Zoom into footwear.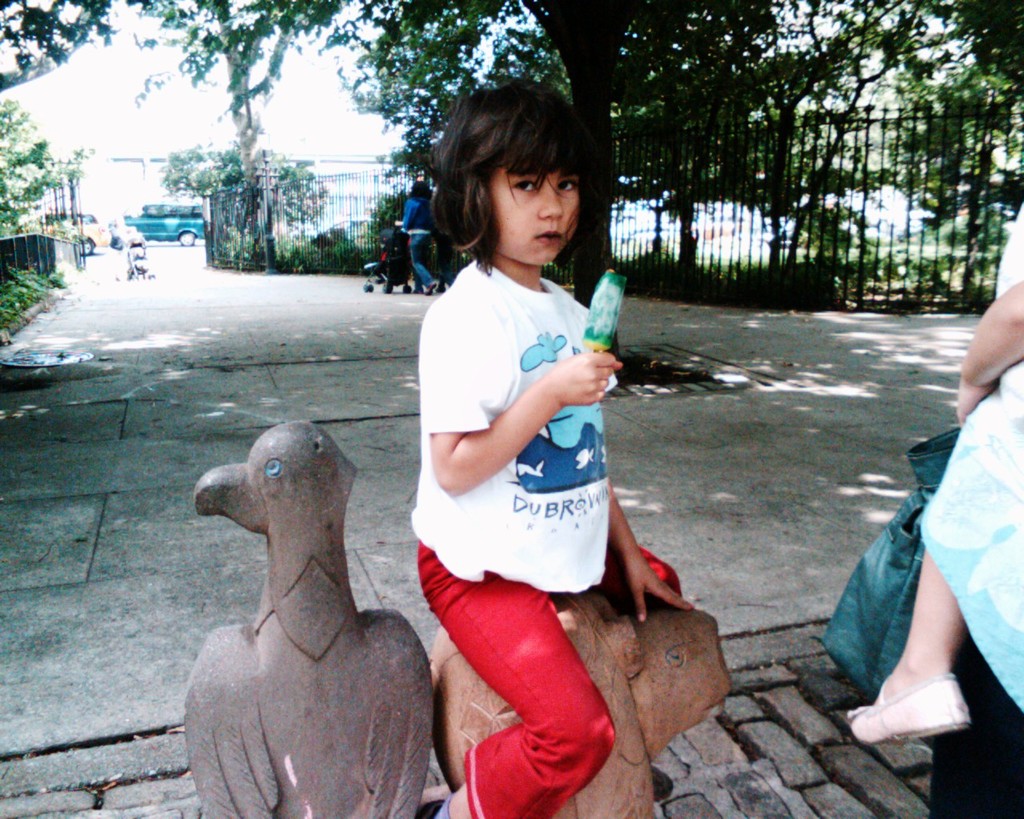
Zoom target: 440, 793, 469, 818.
